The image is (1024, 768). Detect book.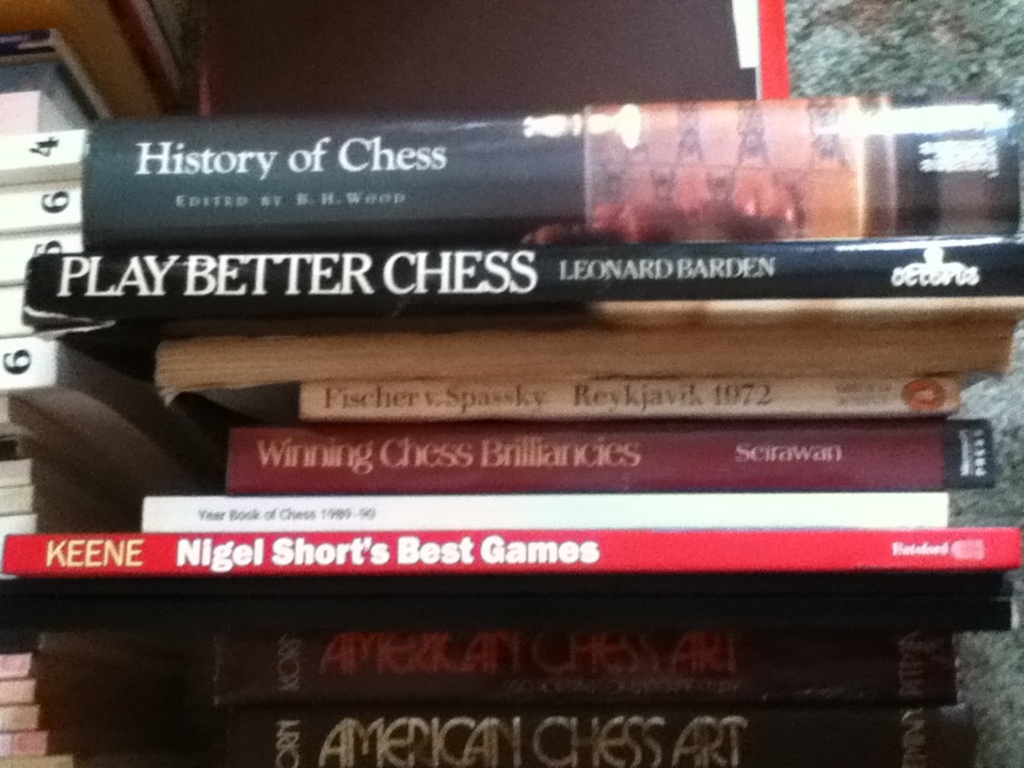
Detection: [0, 522, 1019, 571].
